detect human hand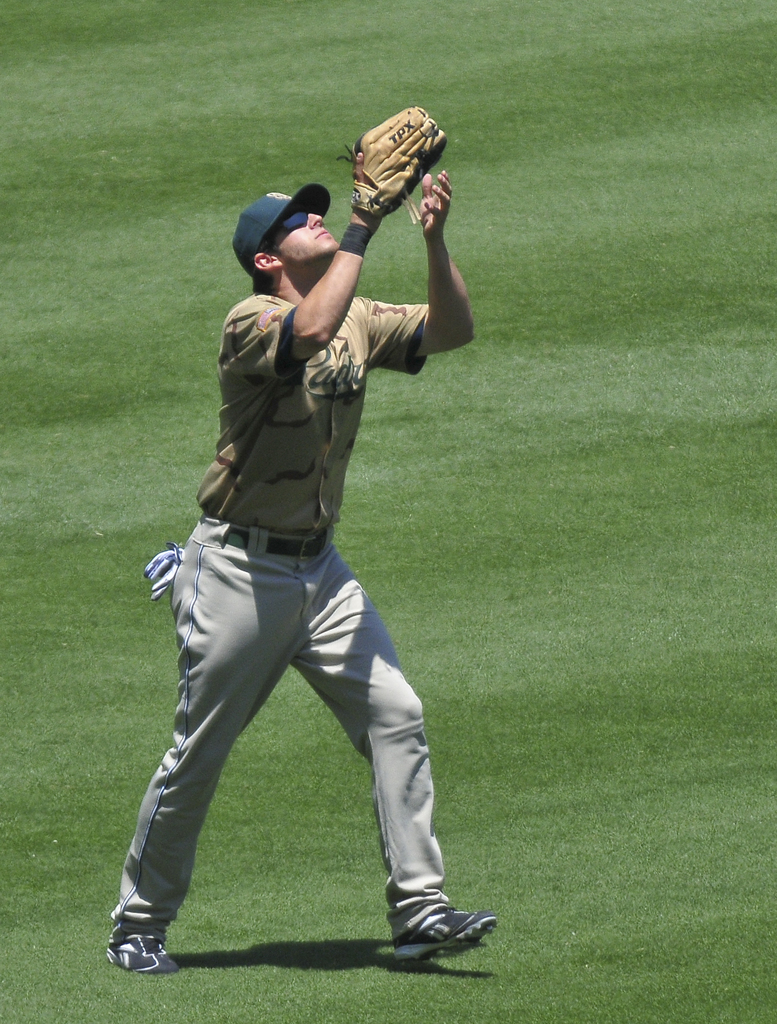
bbox(413, 162, 455, 252)
